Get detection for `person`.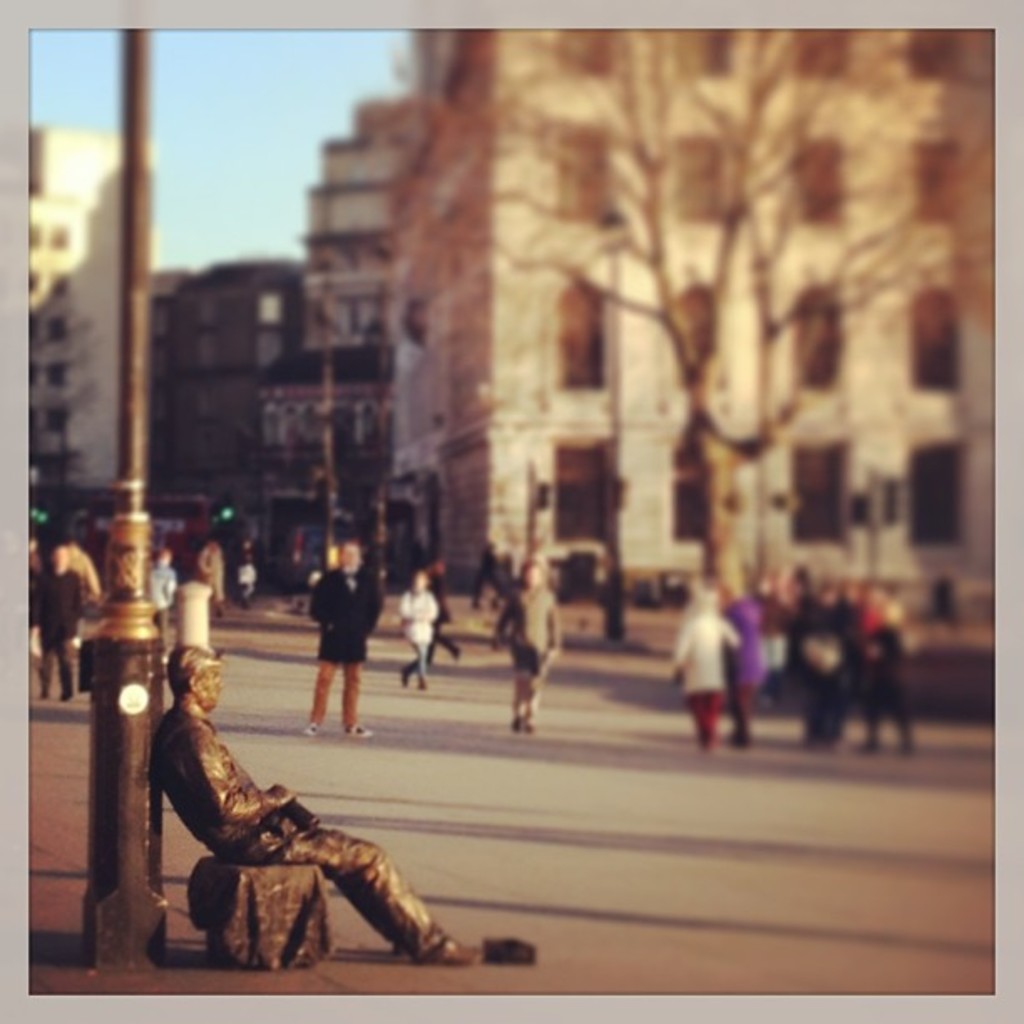
Detection: Rect(28, 539, 87, 703).
